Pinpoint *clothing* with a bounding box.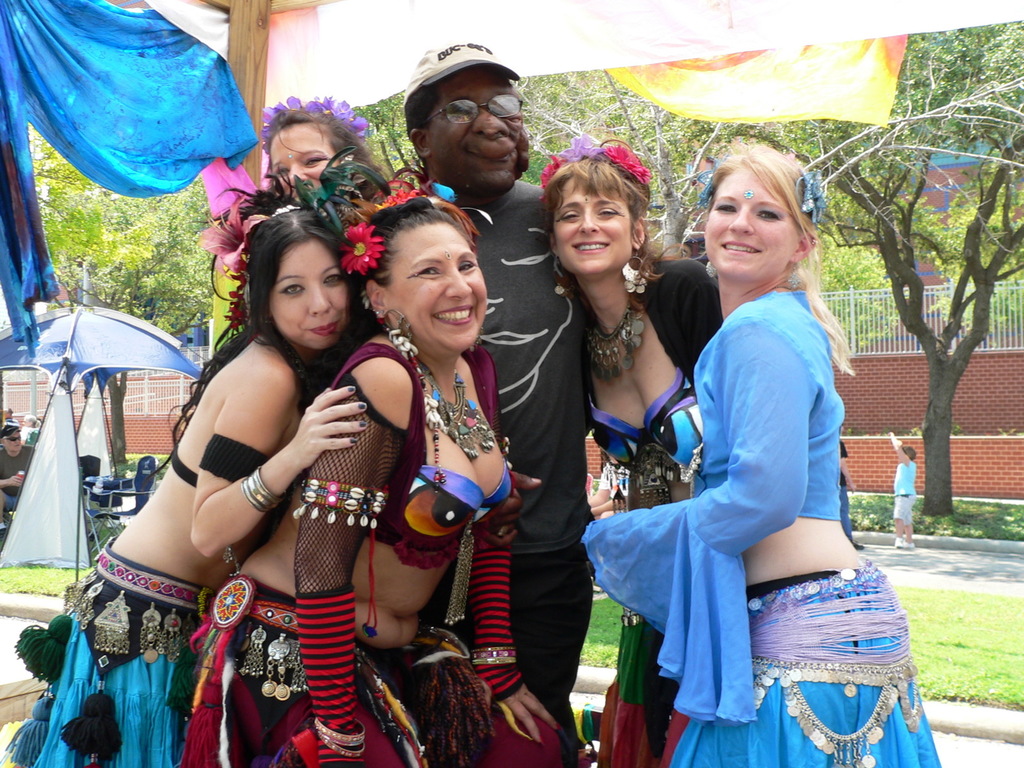
pyautogui.locateOnScreen(430, 180, 611, 767).
